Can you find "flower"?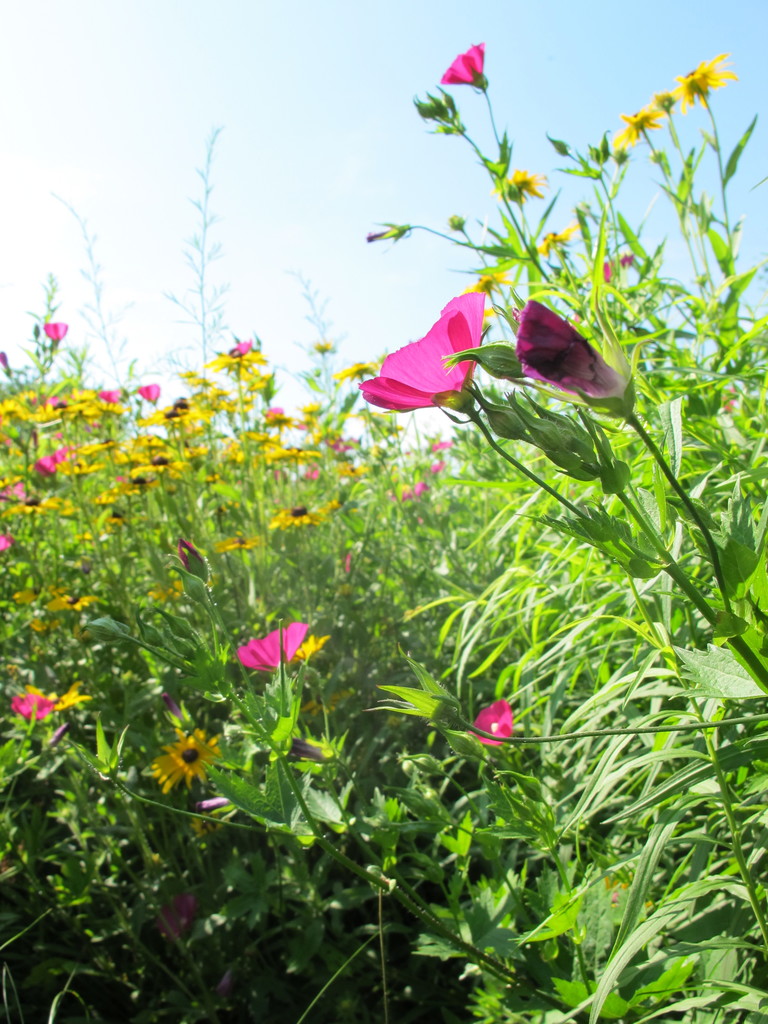
Yes, bounding box: bbox=[6, 691, 54, 724].
